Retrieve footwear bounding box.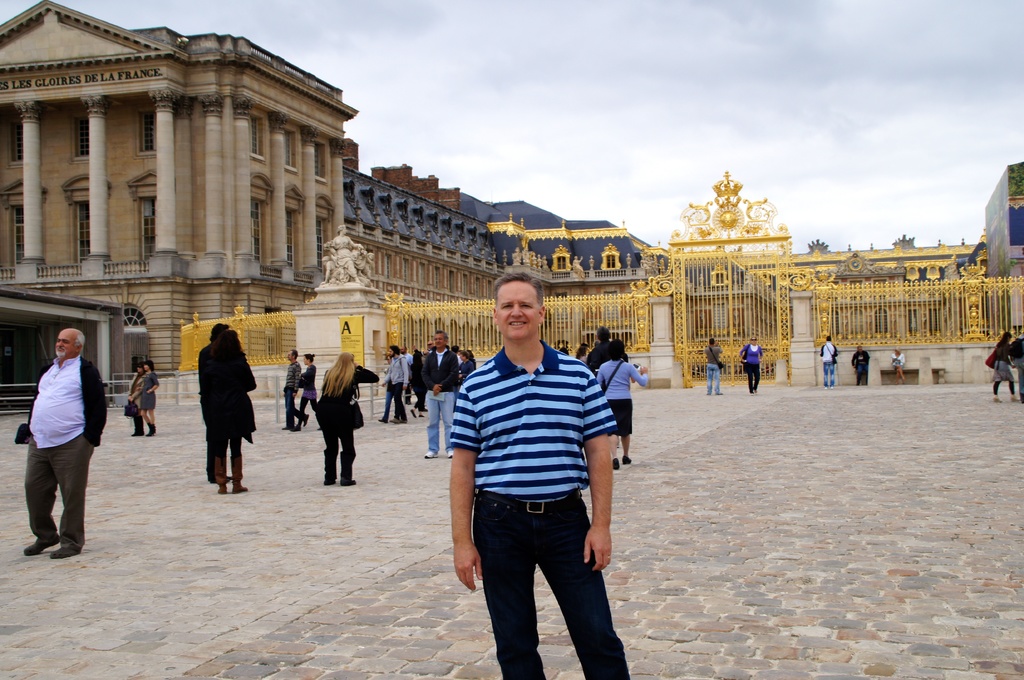
Bounding box: pyautogui.locateOnScreen(390, 418, 399, 424).
